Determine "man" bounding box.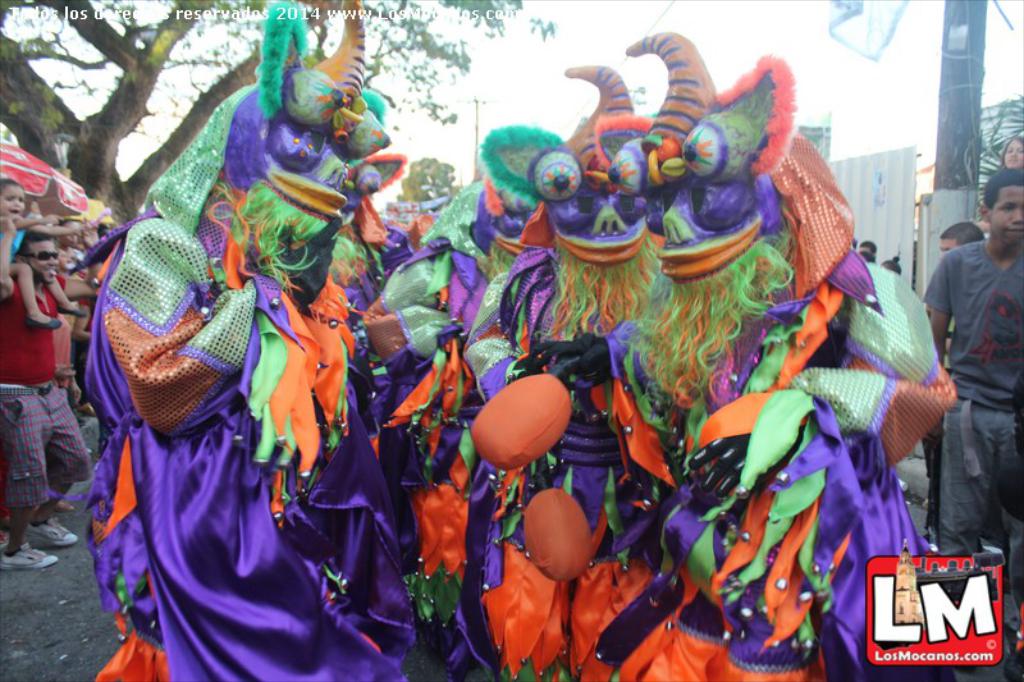
Determined: rect(0, 230, 91, 572).
